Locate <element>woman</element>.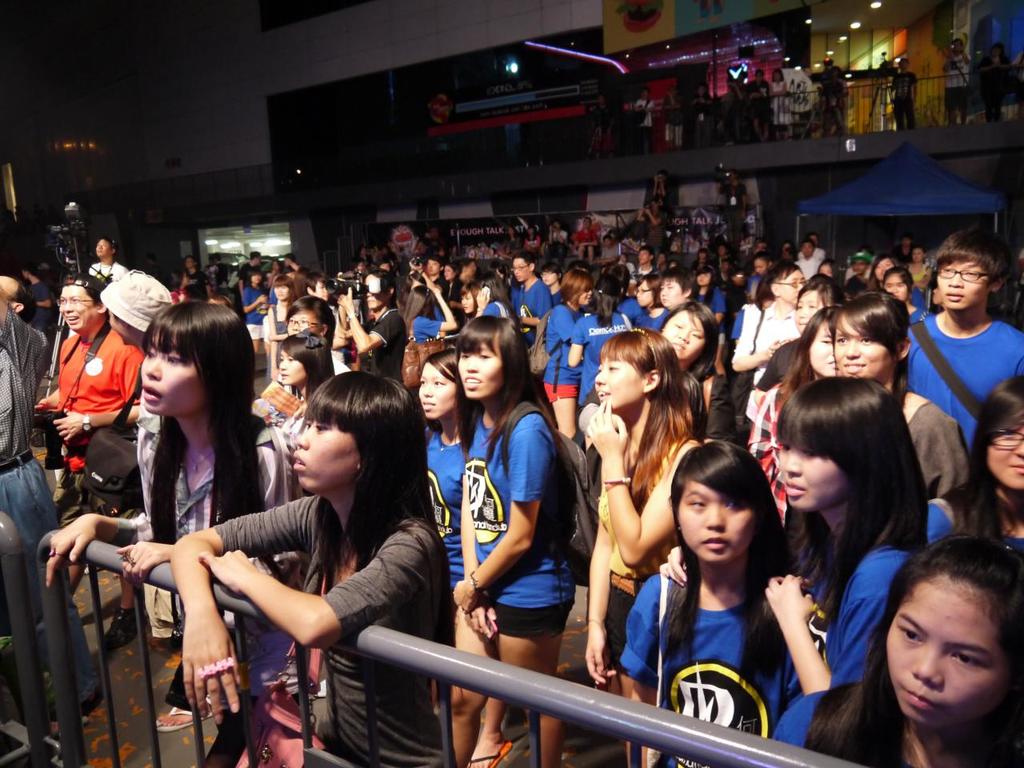
Bounding box: <box>823,291,966,501</box>.
